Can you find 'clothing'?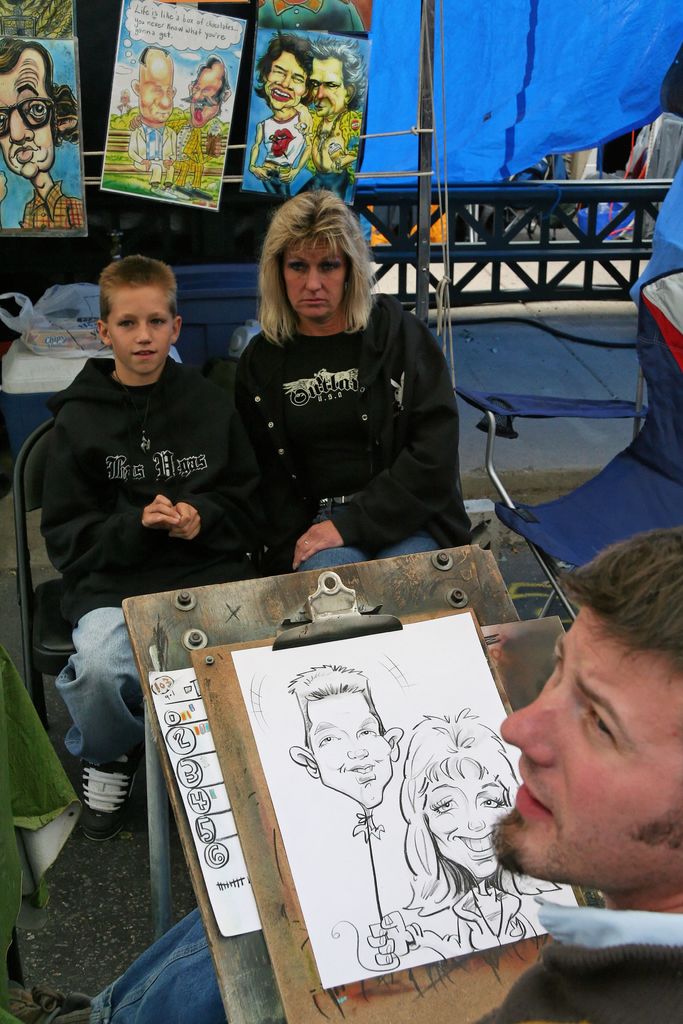
Yes, bounding box: [left=194, top=254, right=487, bottom=568].
